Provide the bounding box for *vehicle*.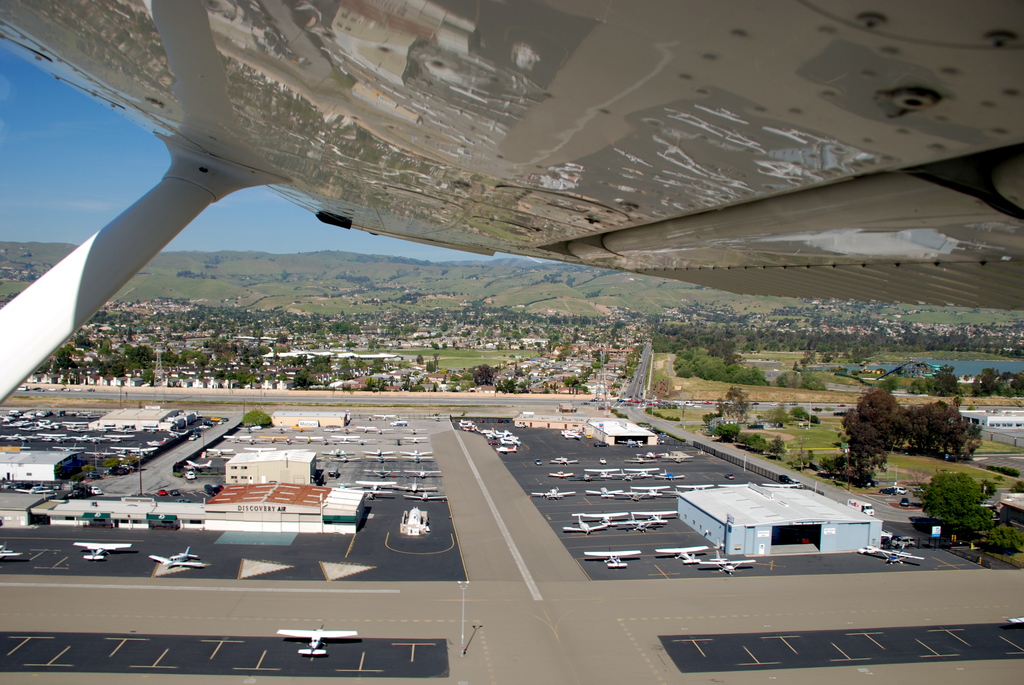
x1=396, y1=478, x2=435, y2=490.
